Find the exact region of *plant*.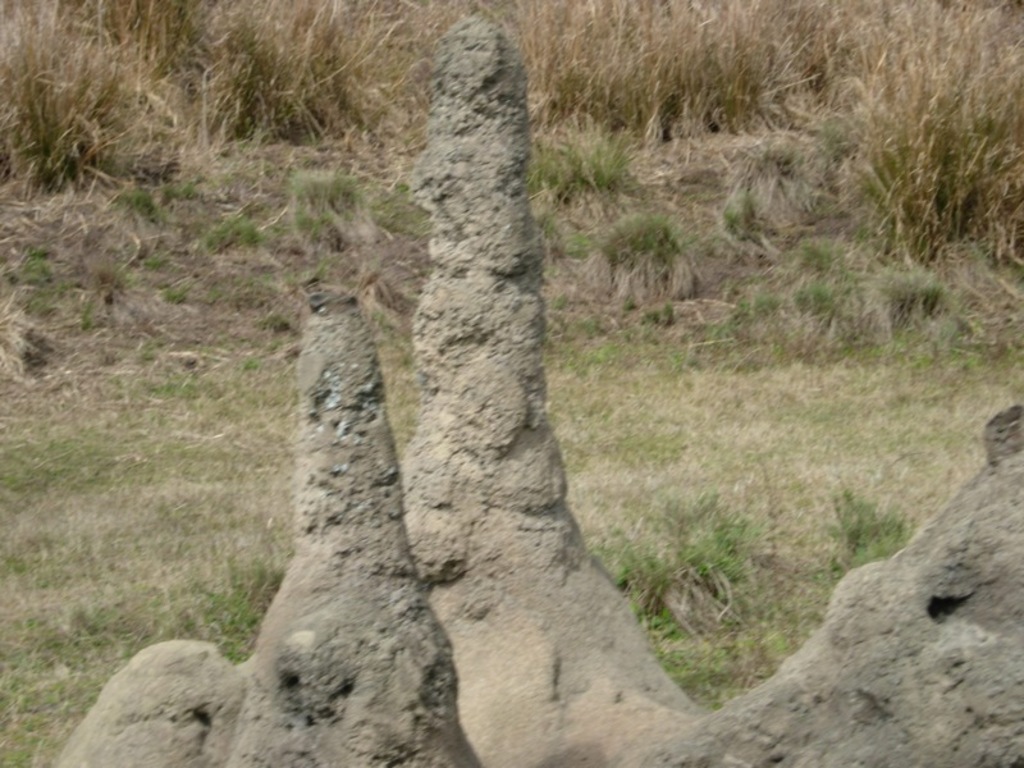
Exact region: crop(155, 273, 205, 305).
